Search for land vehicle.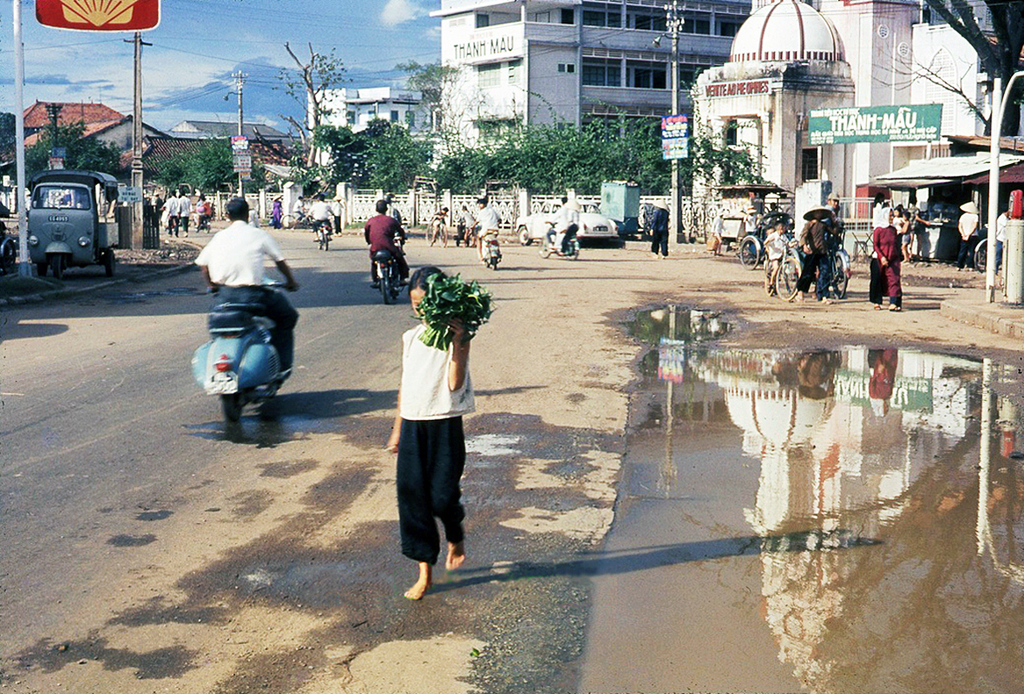
Found at pyautogui.locateOnScreen(181, 302, 279, 415).
